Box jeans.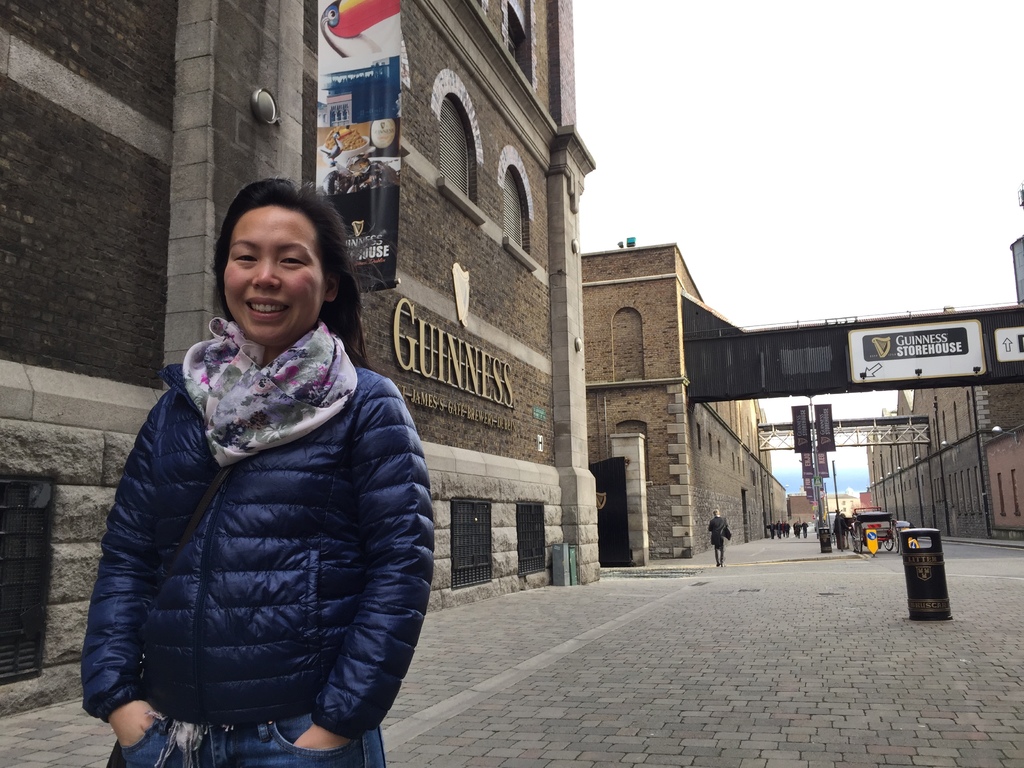
l=794, t=533, r=801, b=542.
